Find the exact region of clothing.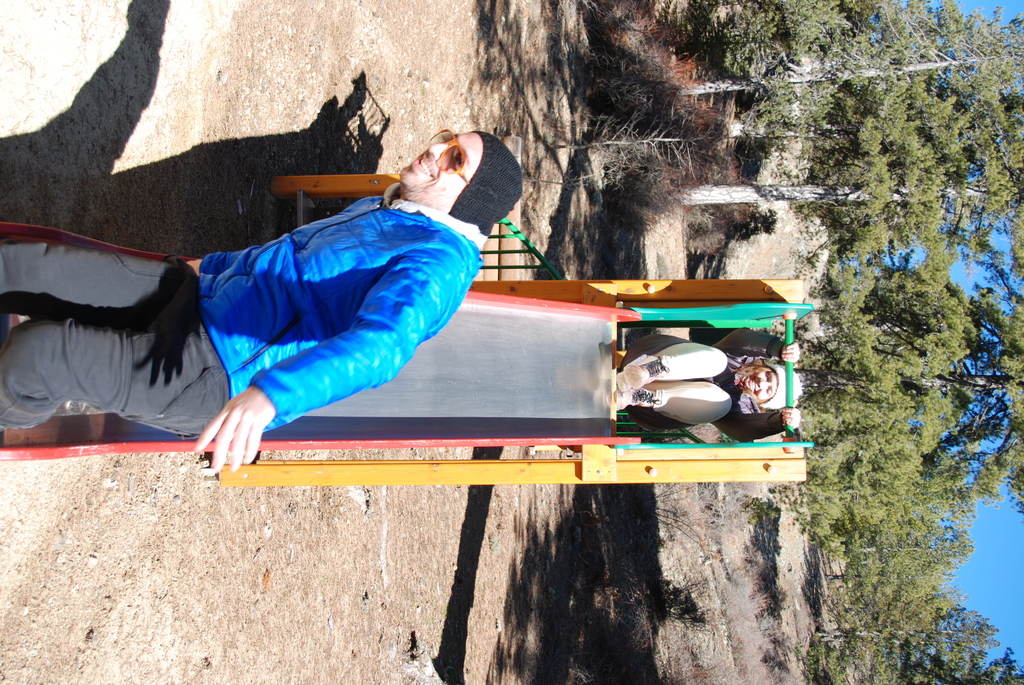
Exact region: 62,143,508,462.
